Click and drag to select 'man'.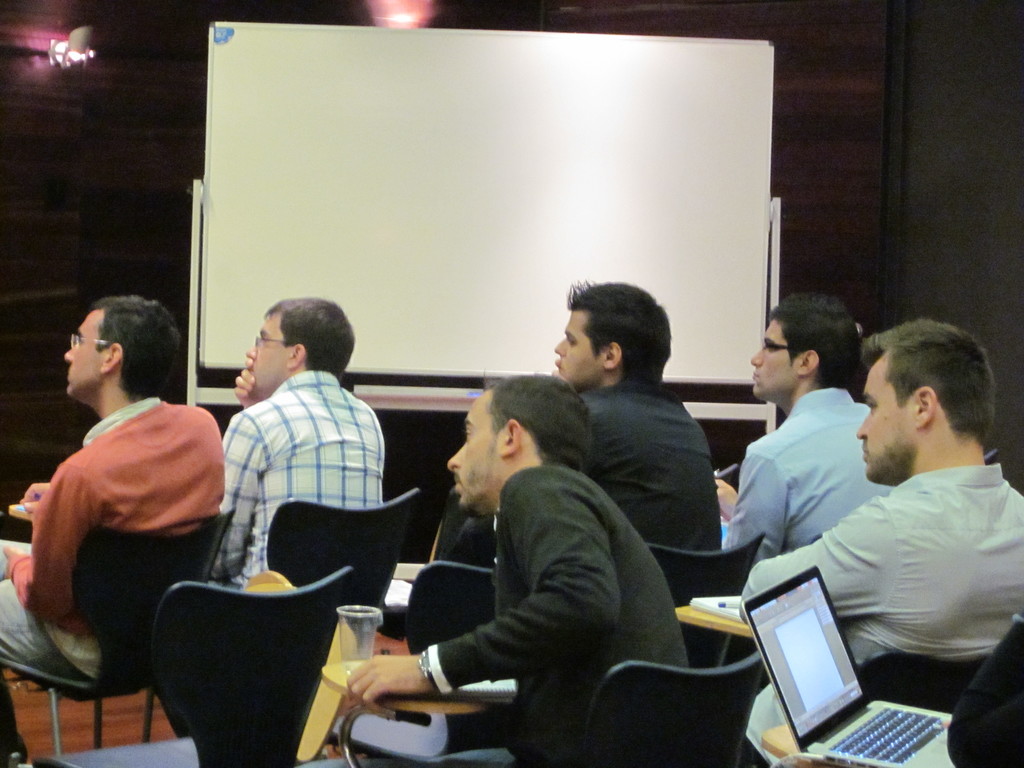
Selection: 715/299/893/566.
